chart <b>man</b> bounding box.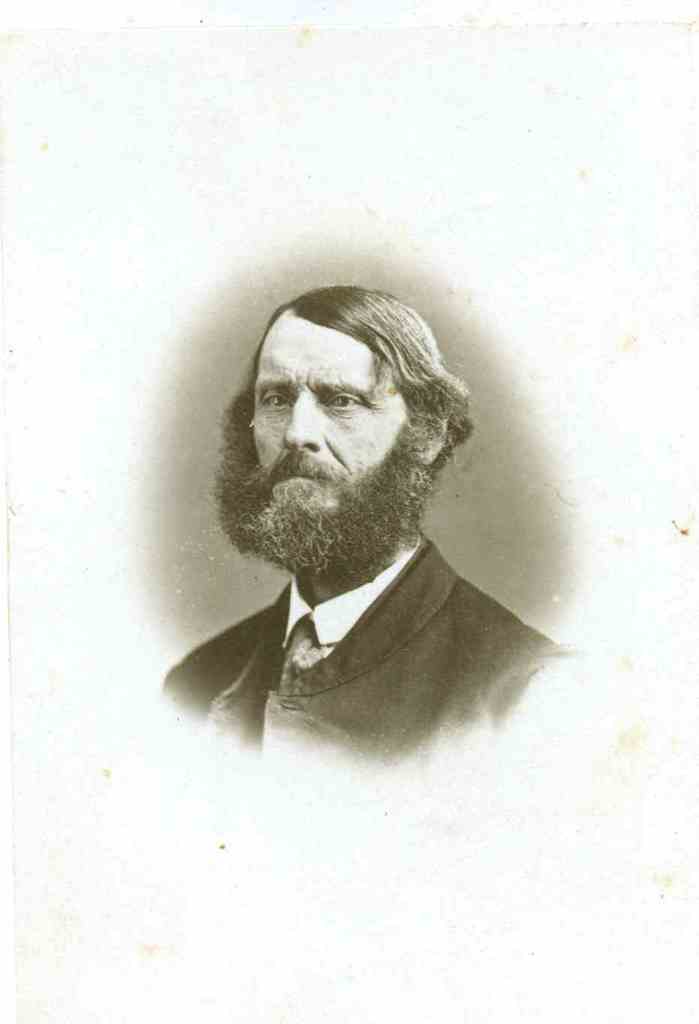
Charted: (163, 279, 565, 777).
